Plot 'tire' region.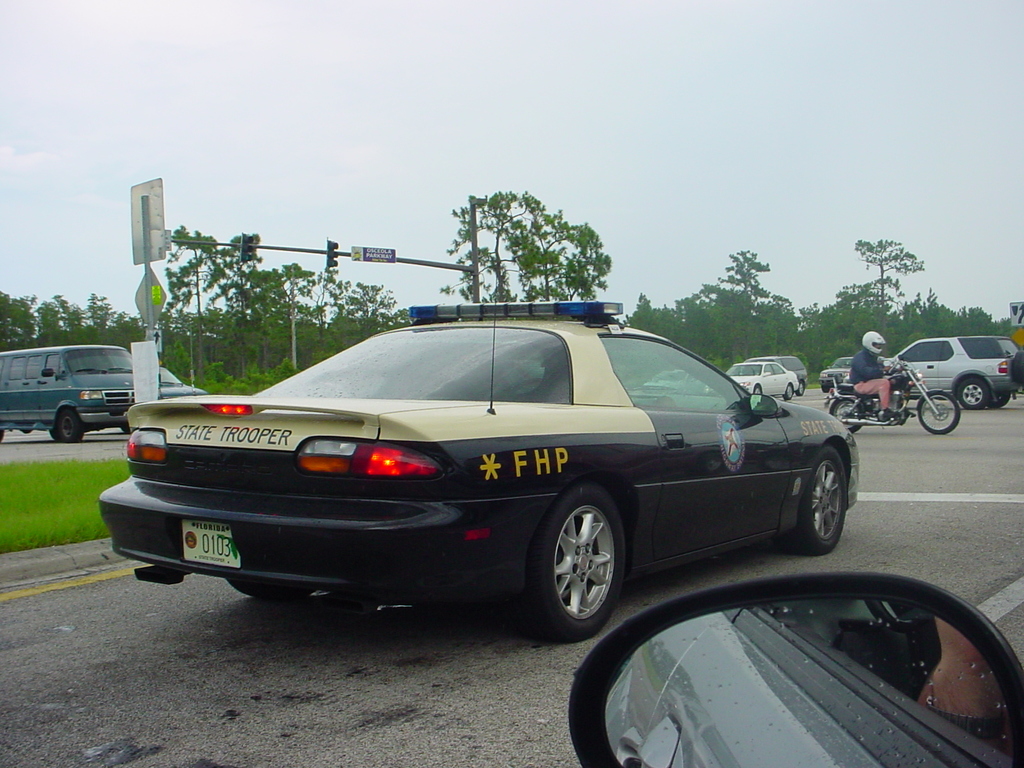
Plotted at {"x1": 228, "y1": 579, "x2": 315, "y2": 598}.
